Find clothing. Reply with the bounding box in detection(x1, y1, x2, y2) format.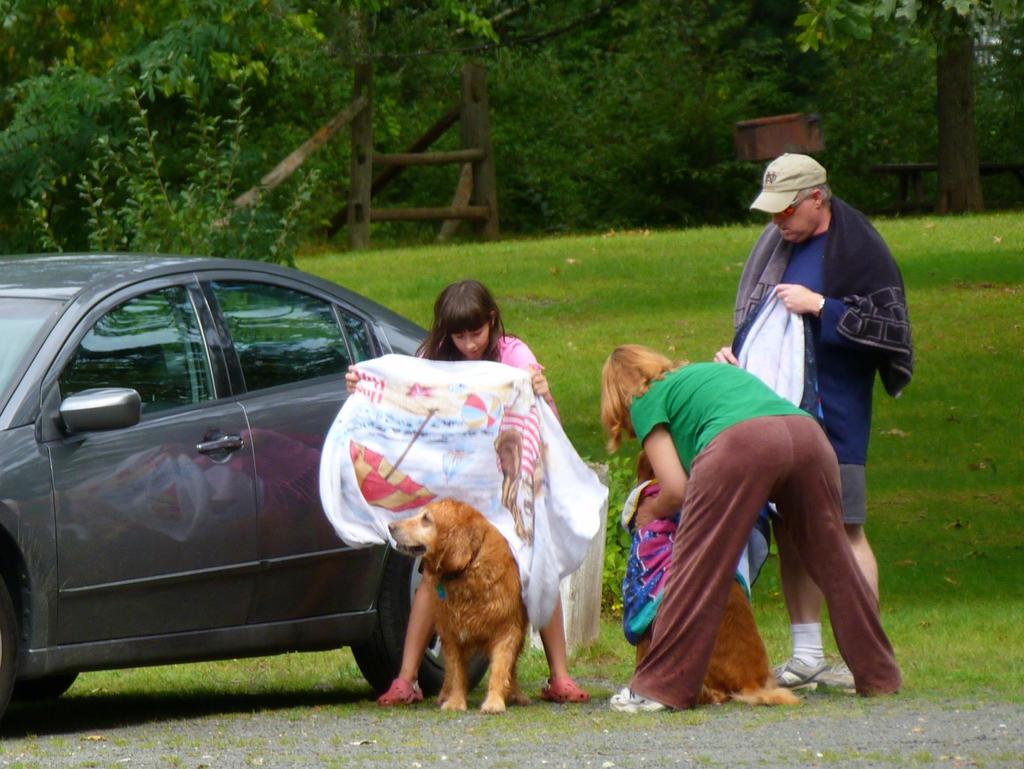
detection(338, 329, 566, 608).
